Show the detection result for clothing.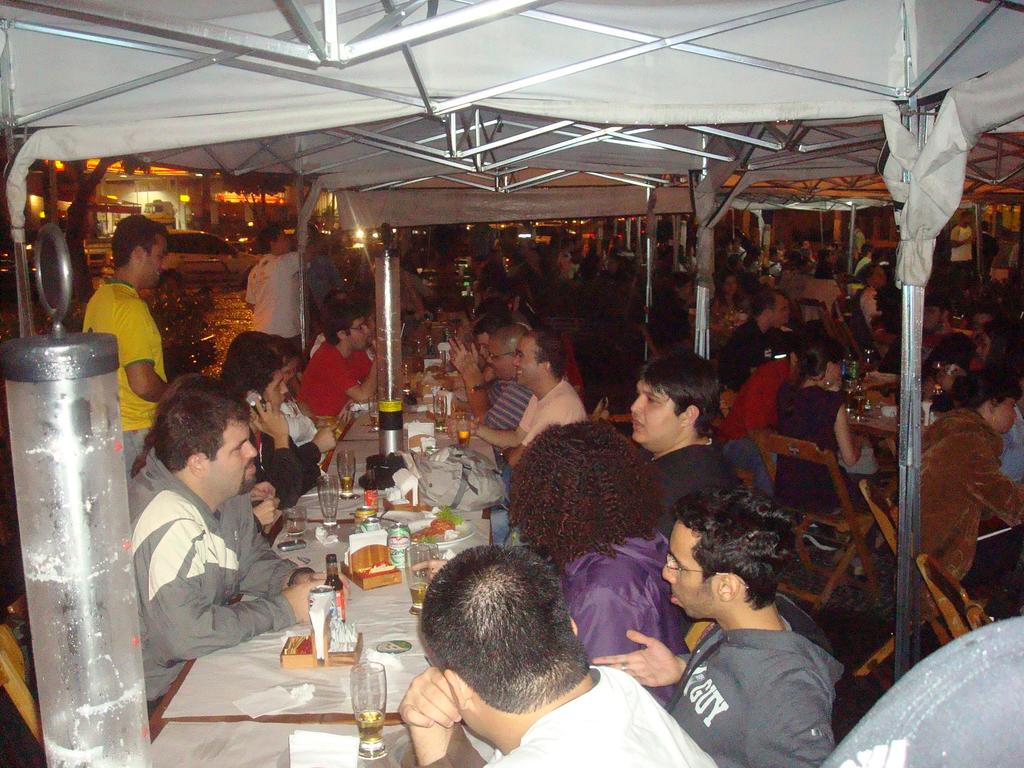
[994,241,1011,284].
